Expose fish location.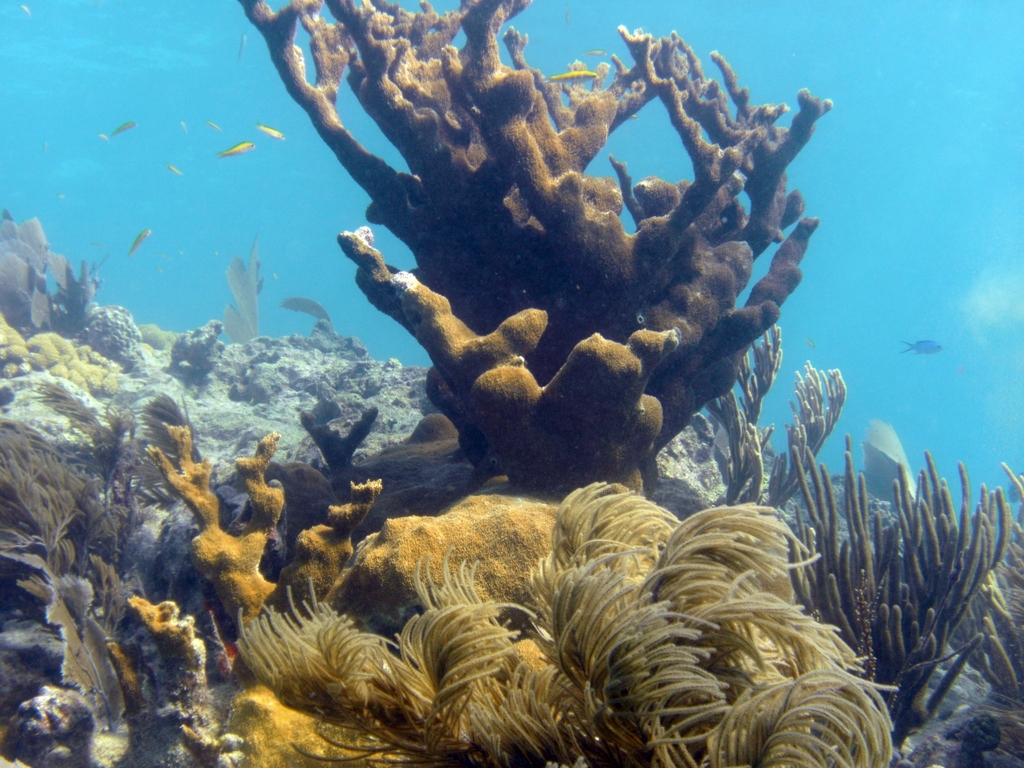
Exposed at {"left": 22, "top": 4, "right": 30, "bottom": 15}.
